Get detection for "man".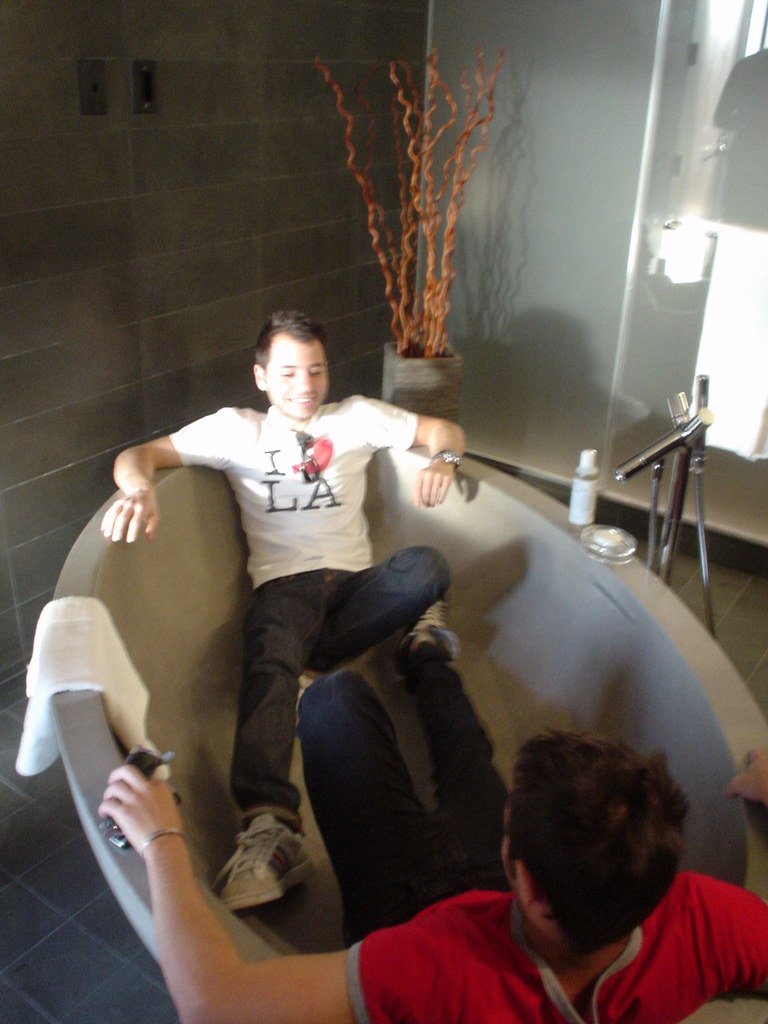
Detection: pyautogui.locateOnScreen(101, 302, 490, 915).
